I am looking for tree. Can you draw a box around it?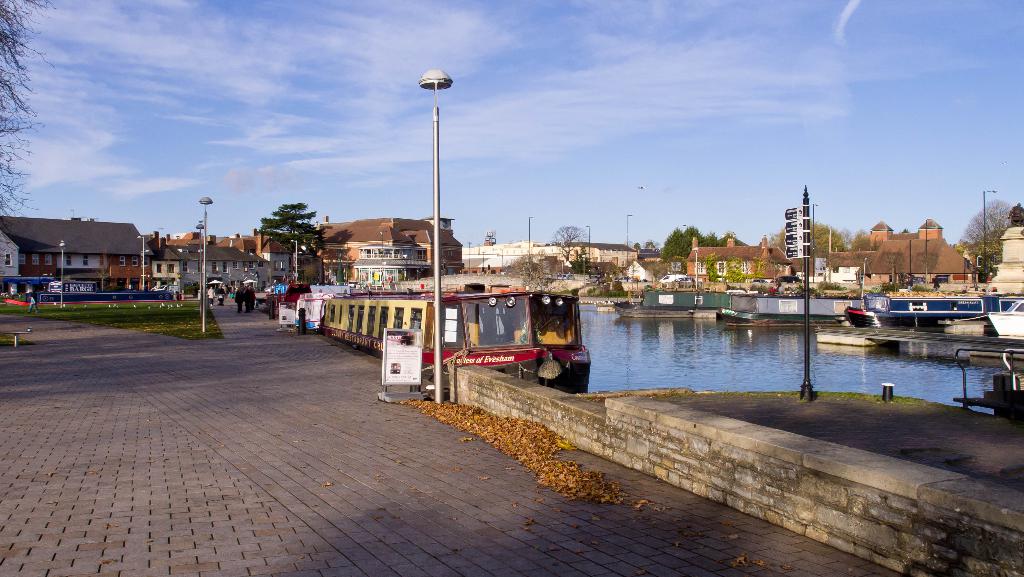
Sure, the bounding box is <box>682,215,706,263</box>.
